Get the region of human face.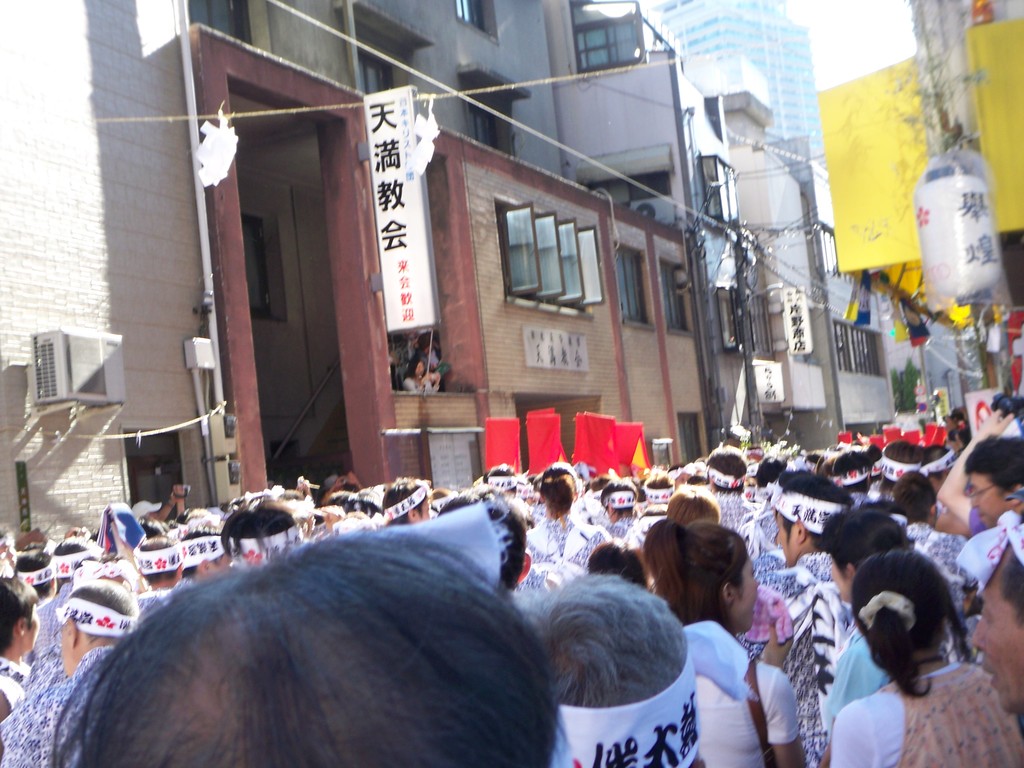
413:498:432:524.
